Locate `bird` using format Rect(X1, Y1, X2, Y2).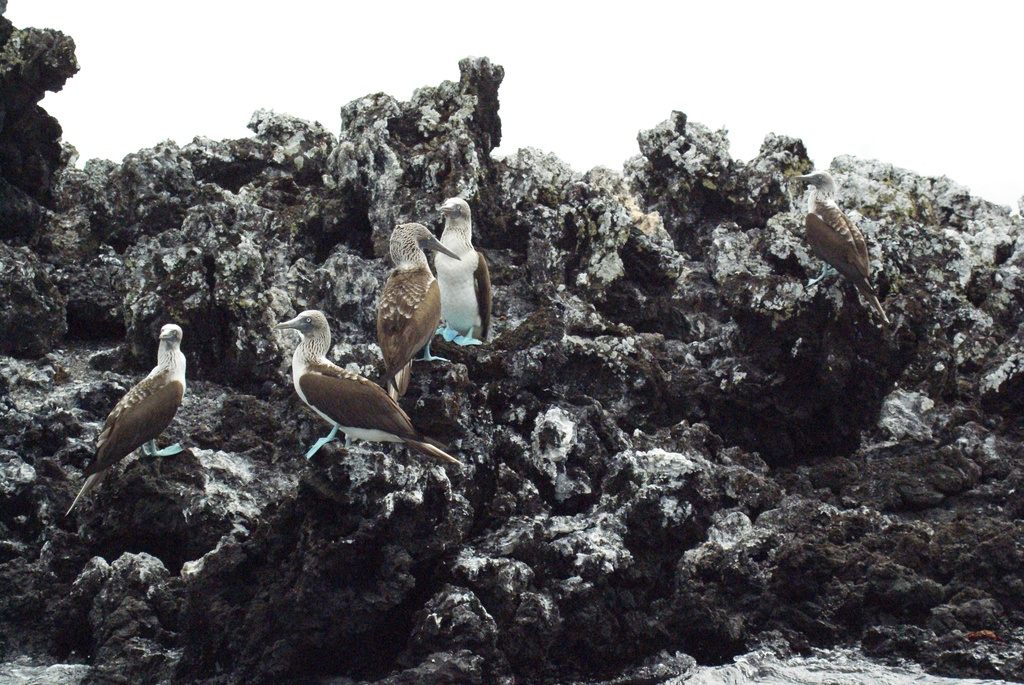
Rect(367, 219, 460, 420).
